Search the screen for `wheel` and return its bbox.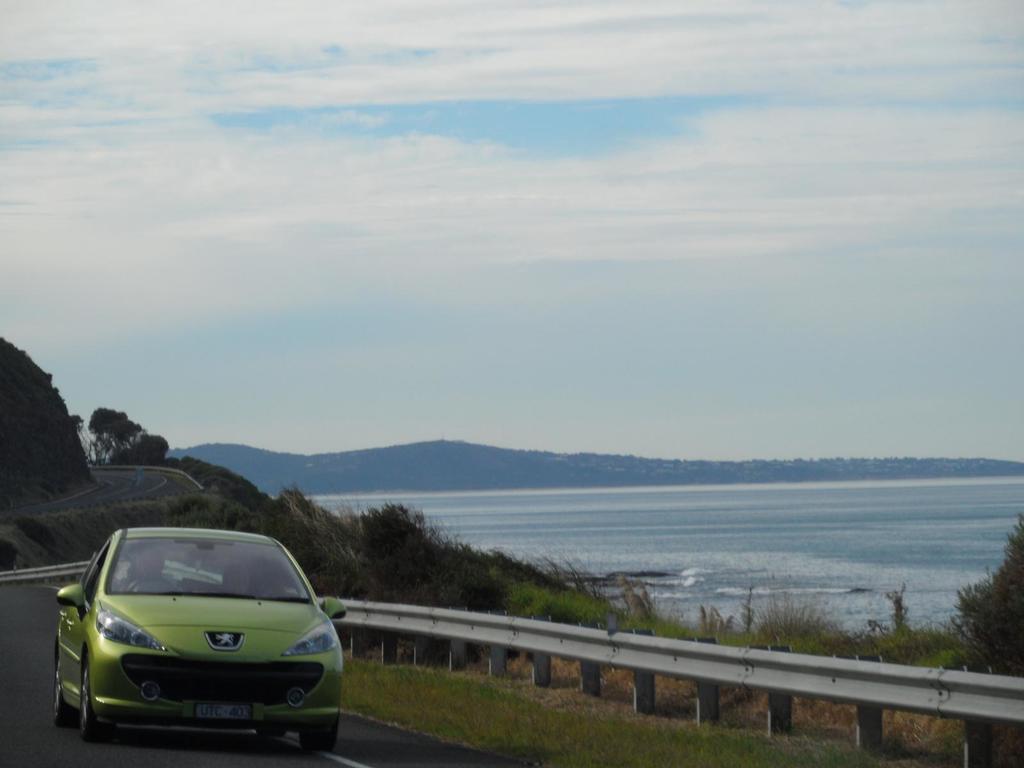
Found: (left=54, top=660, right=72, bottom=717).
